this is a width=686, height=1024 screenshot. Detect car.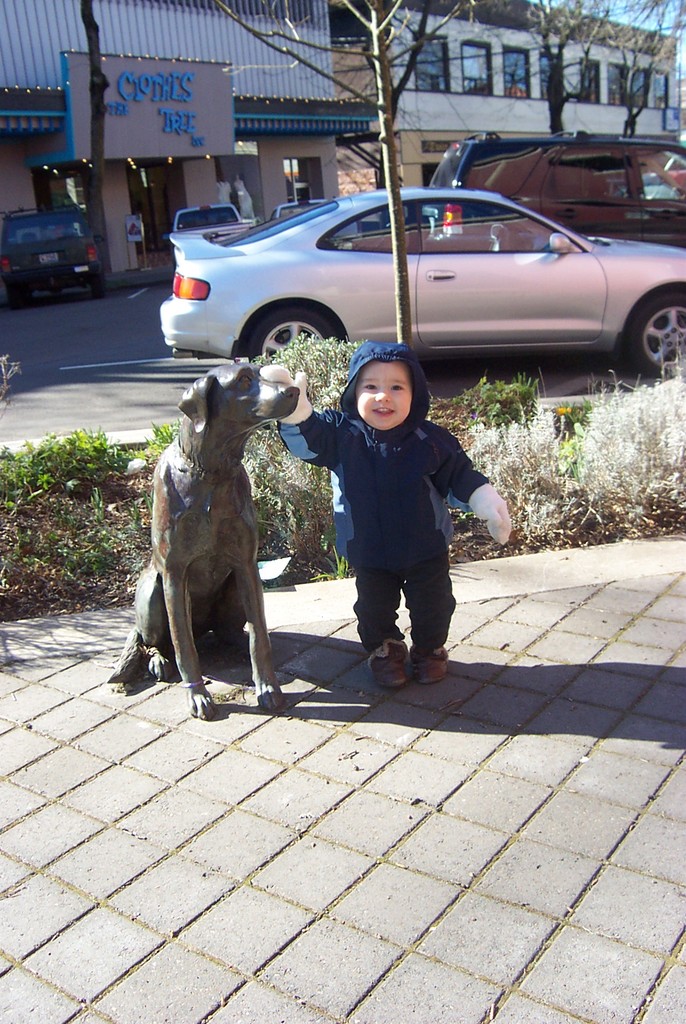
locate(164, 202, 248, 240).
